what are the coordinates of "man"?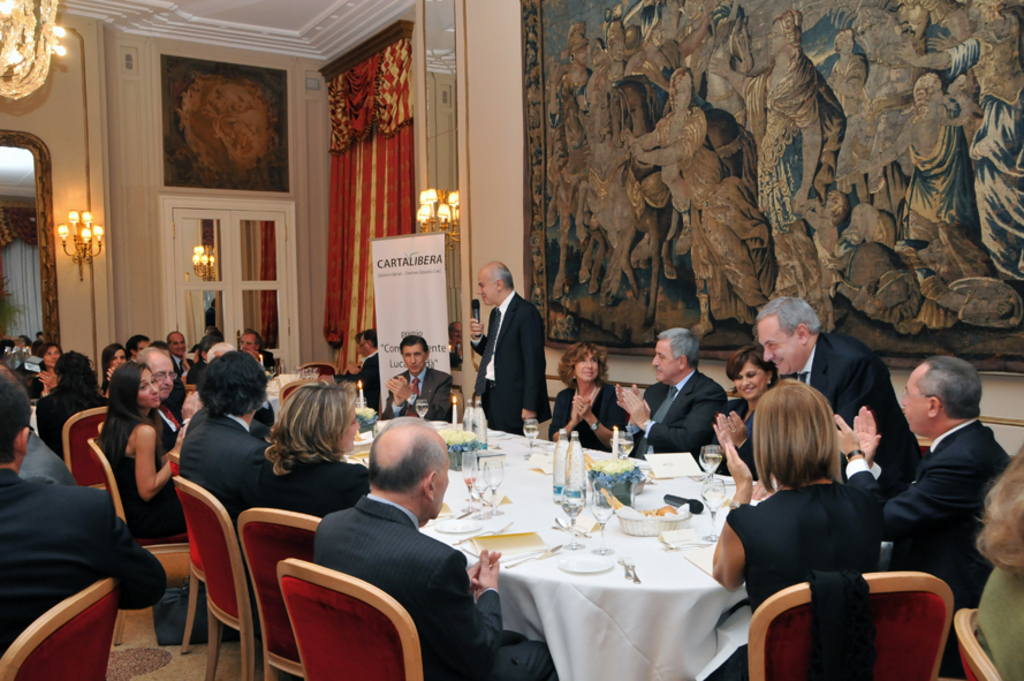
0:368:169:650.
